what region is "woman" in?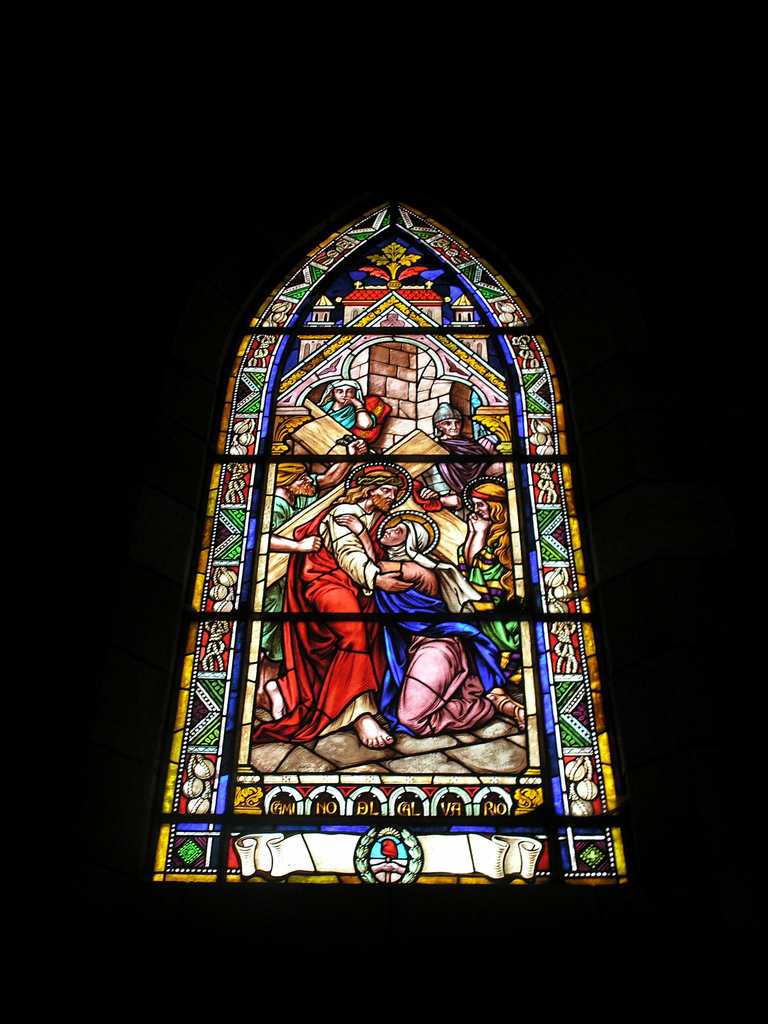
rect(322, 379, 373, 432).
